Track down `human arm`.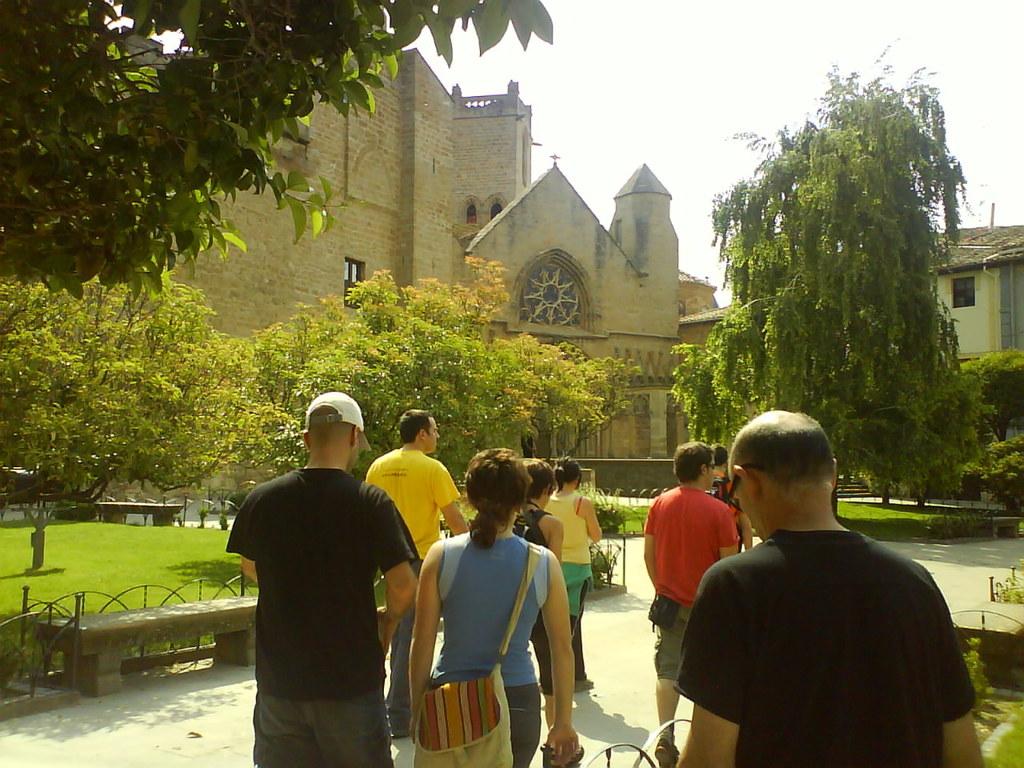
Tracked to locate(570, 491, 609, 549).
